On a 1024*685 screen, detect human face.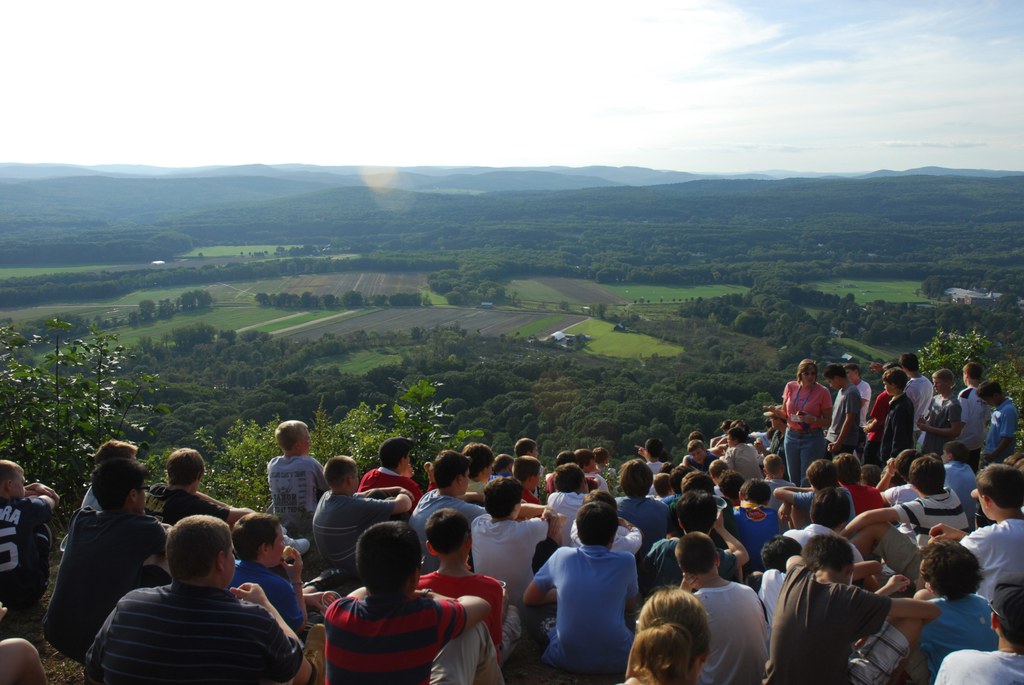
[x1=799, y1=367, x2=815, y2=385].
